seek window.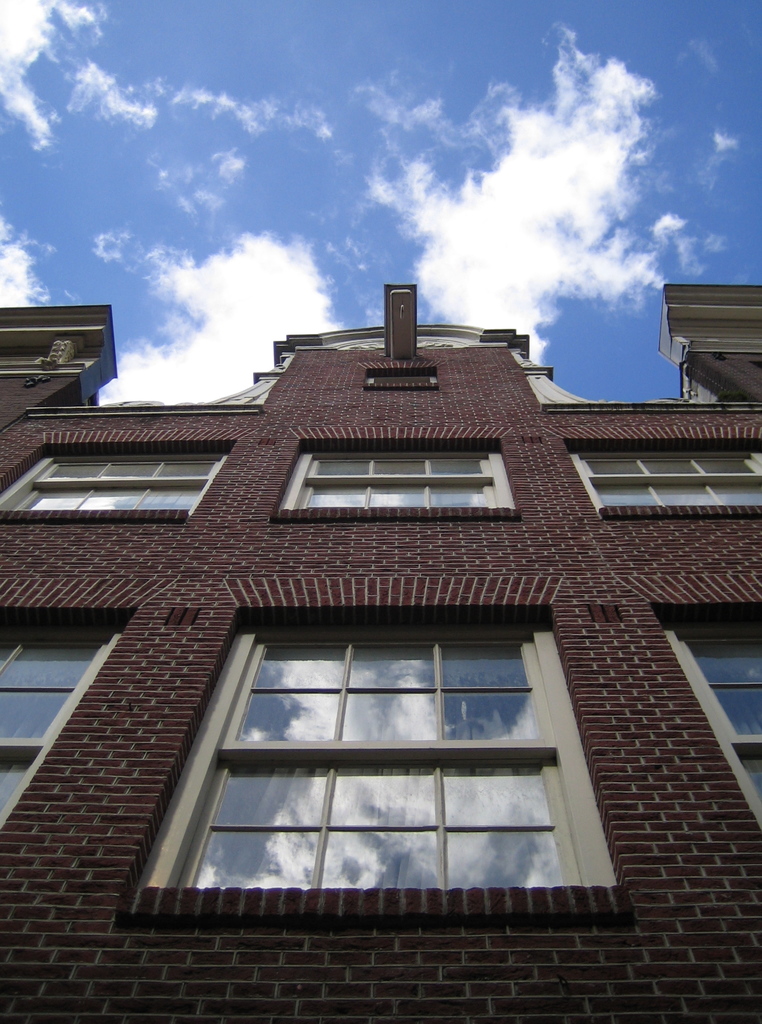
(160, 608, 620, 944).
